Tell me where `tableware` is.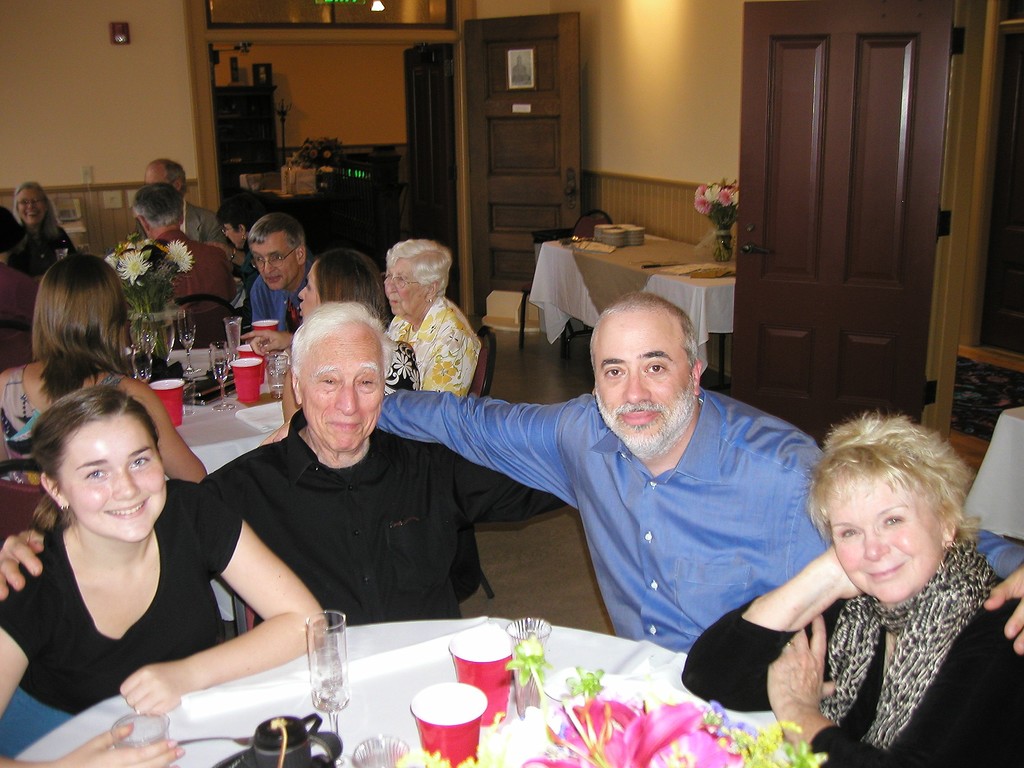
`tableware` is at [222,317,243,358].
